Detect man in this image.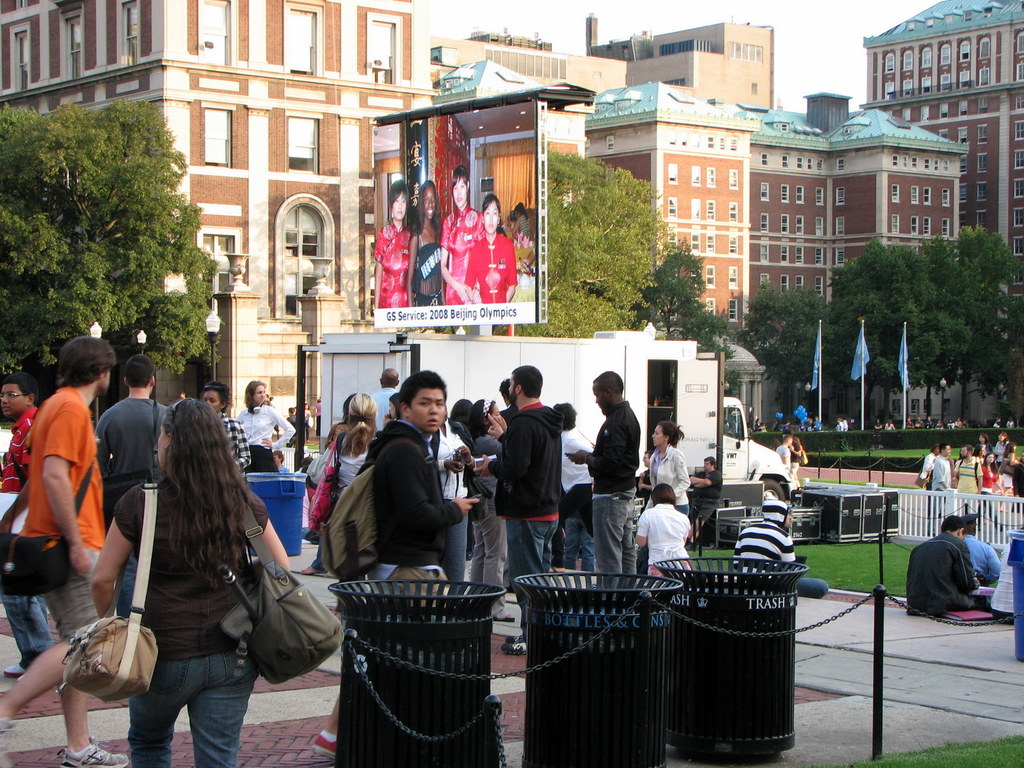
Detection: 309:368:480:761.
